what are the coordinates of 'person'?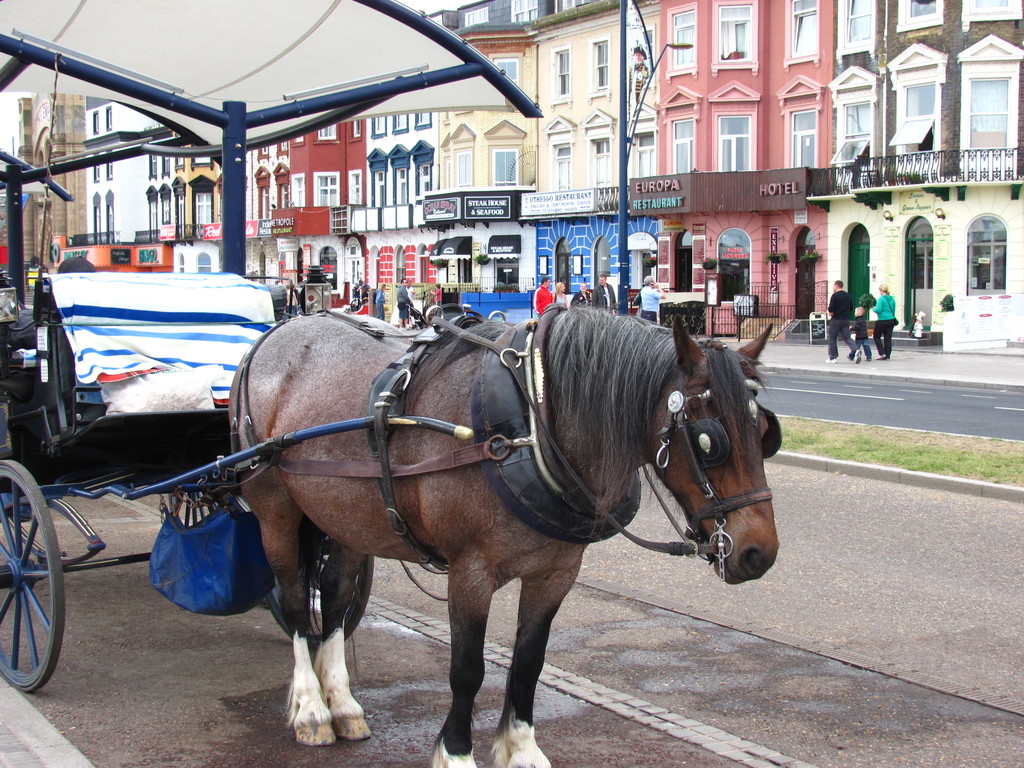
(x1=550, y1=282, x2=572, y2=314).
